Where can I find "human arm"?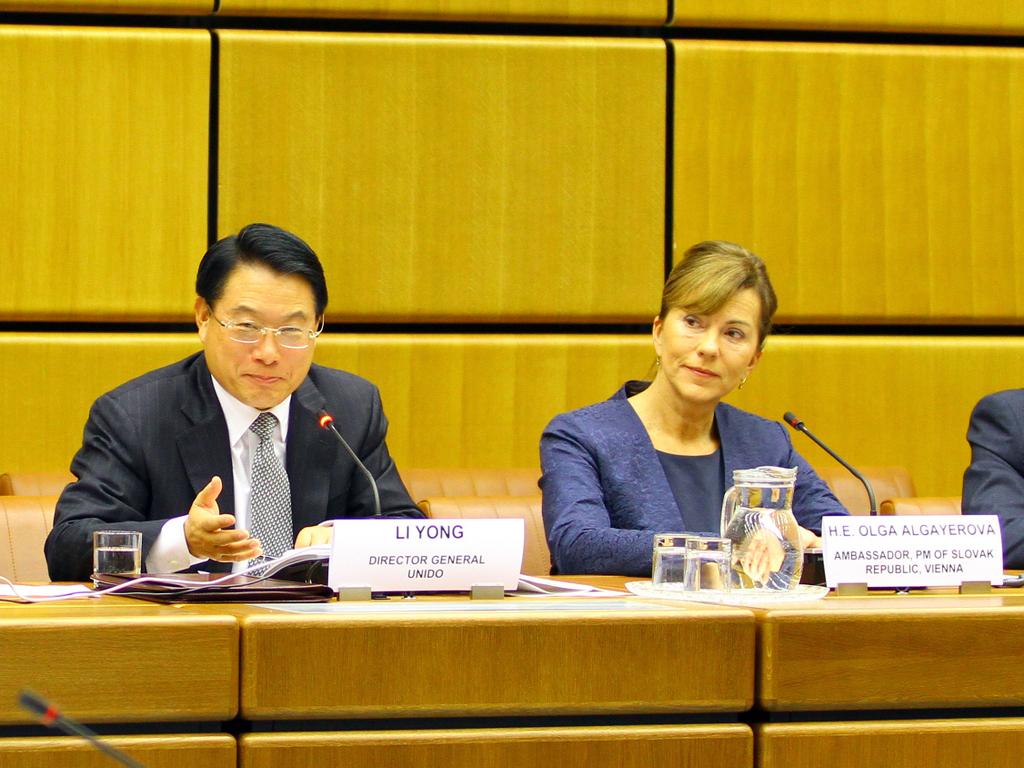
You can find it at <box>531,418,723,576</box>.
